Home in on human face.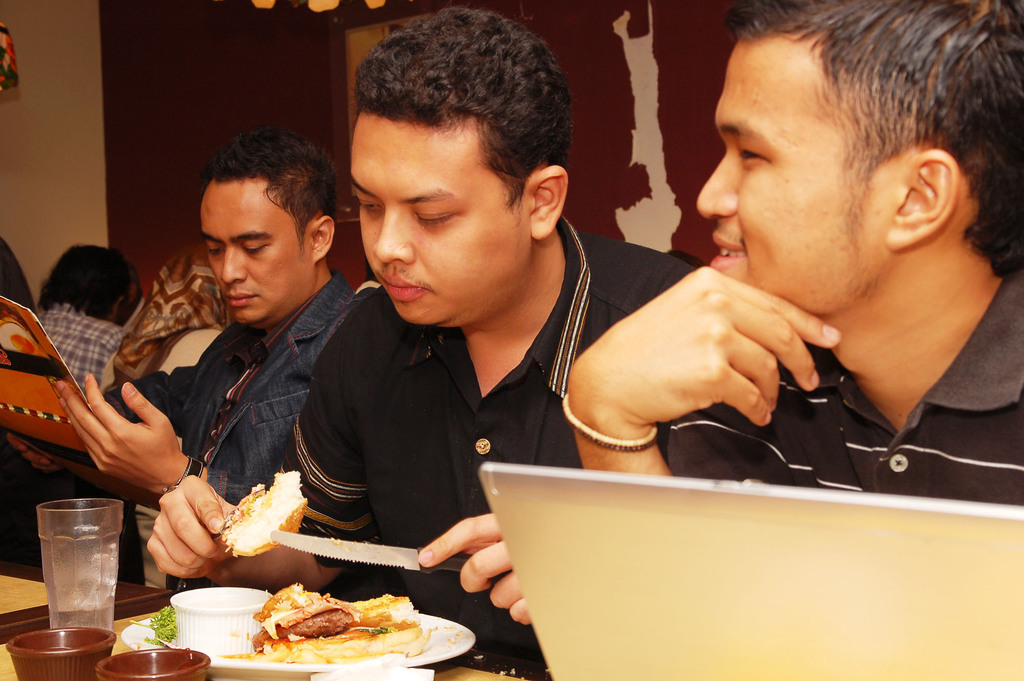
Homed in at <bbox>349, 111, 527, 330</bbox>.
